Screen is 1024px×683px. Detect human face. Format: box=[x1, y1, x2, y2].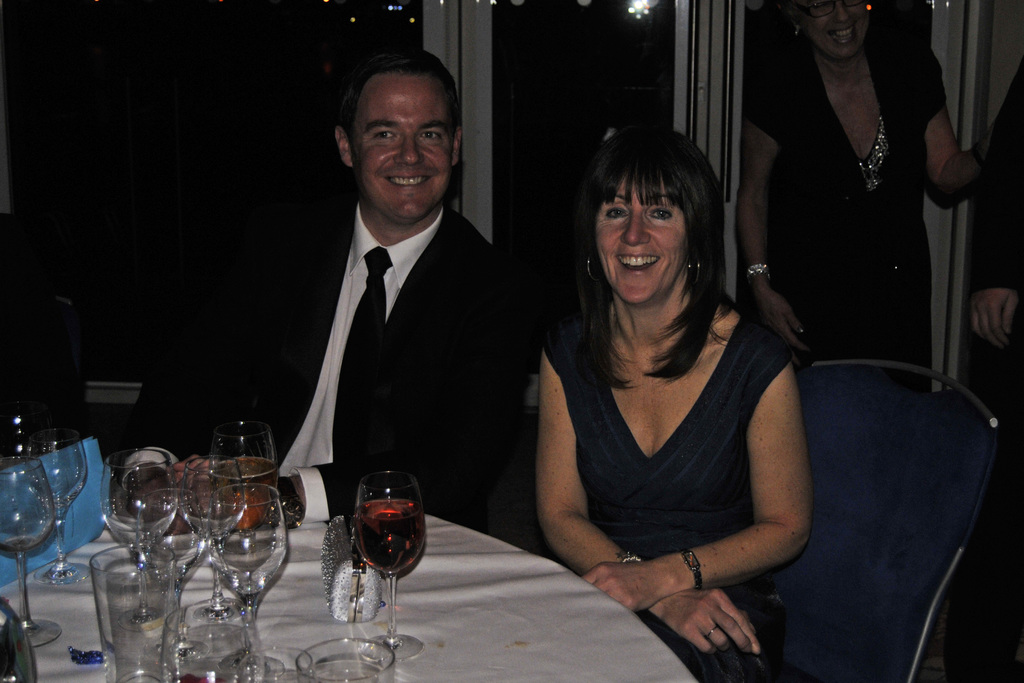
box=[356, 69, 452, 217].
